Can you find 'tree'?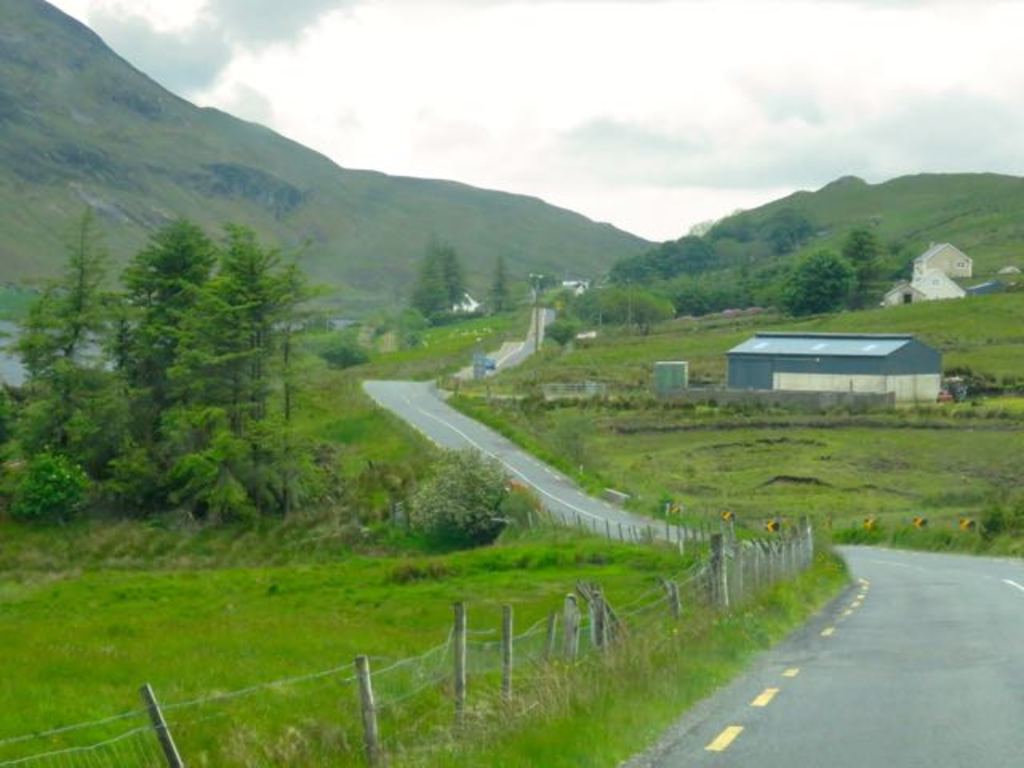
Yes, bounding box: region(774, 253, 853, 325).
